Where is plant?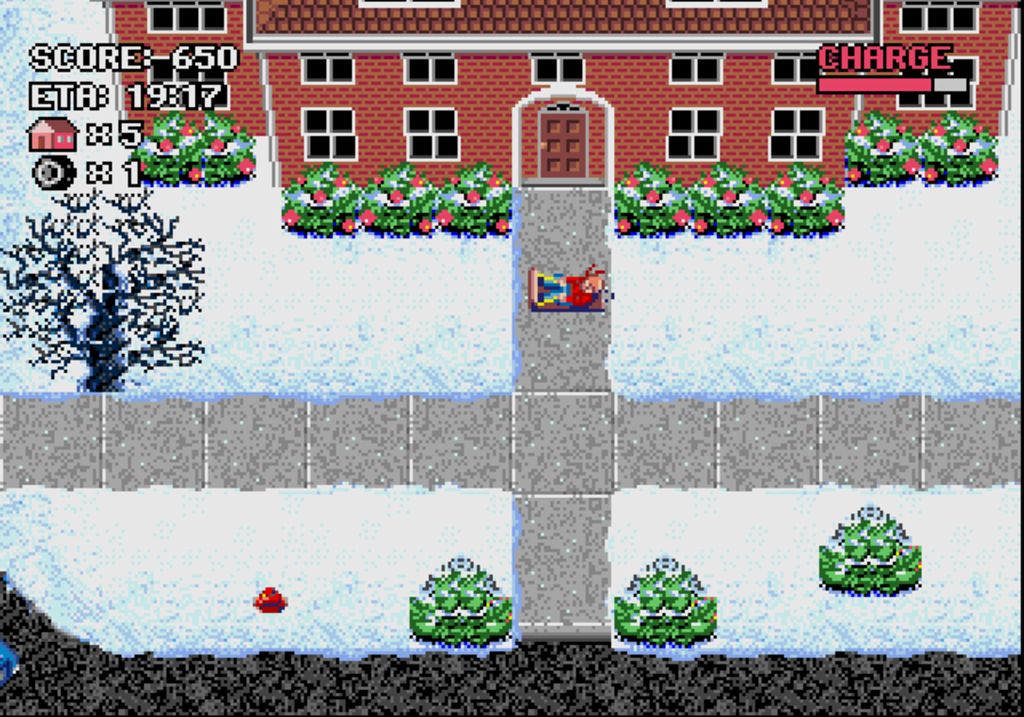
l=424, t=157, r=518, b=235.
